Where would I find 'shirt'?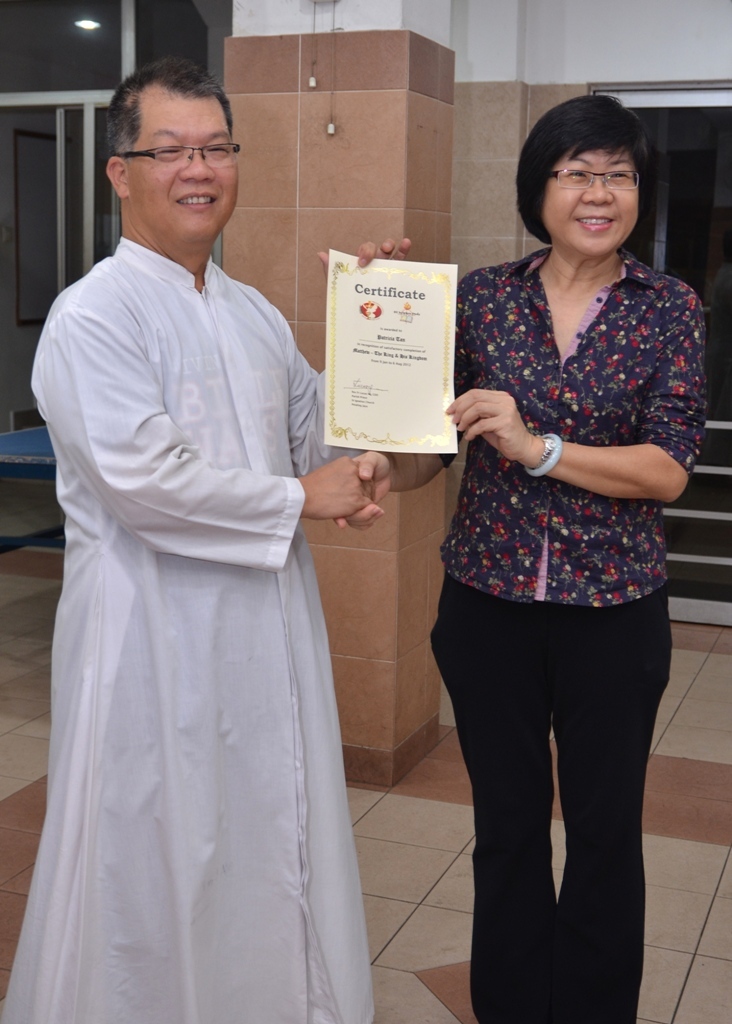
At [left=440, top=251, right=708, bottom=604].
